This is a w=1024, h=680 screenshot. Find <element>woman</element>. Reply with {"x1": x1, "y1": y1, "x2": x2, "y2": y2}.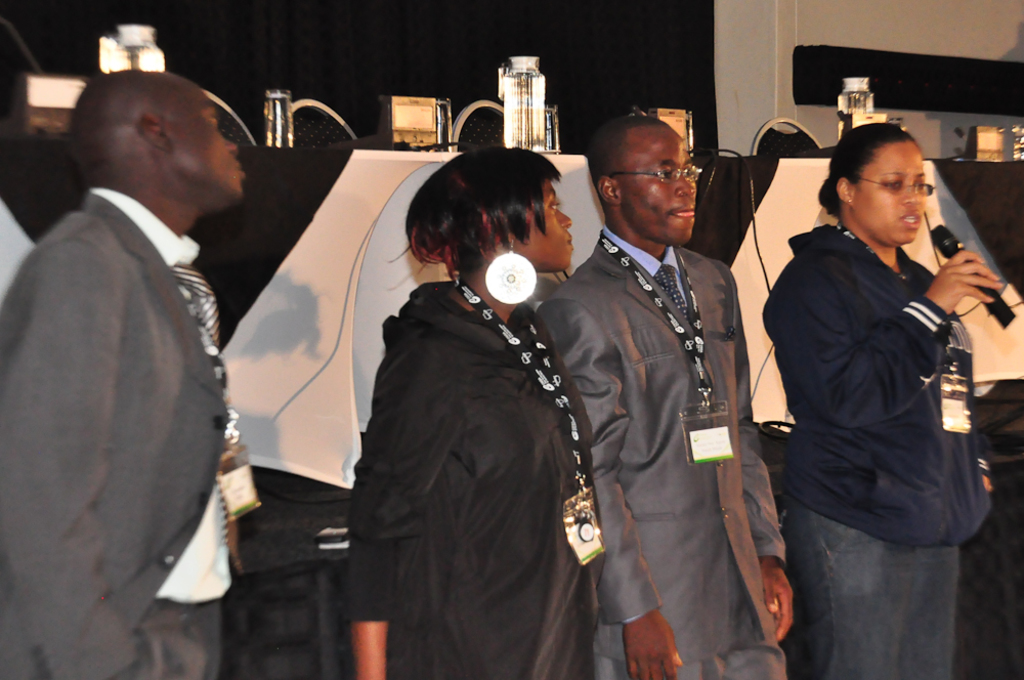
{"x1": 335, "y1": 134, "x2": 627, "y2": 679}.
